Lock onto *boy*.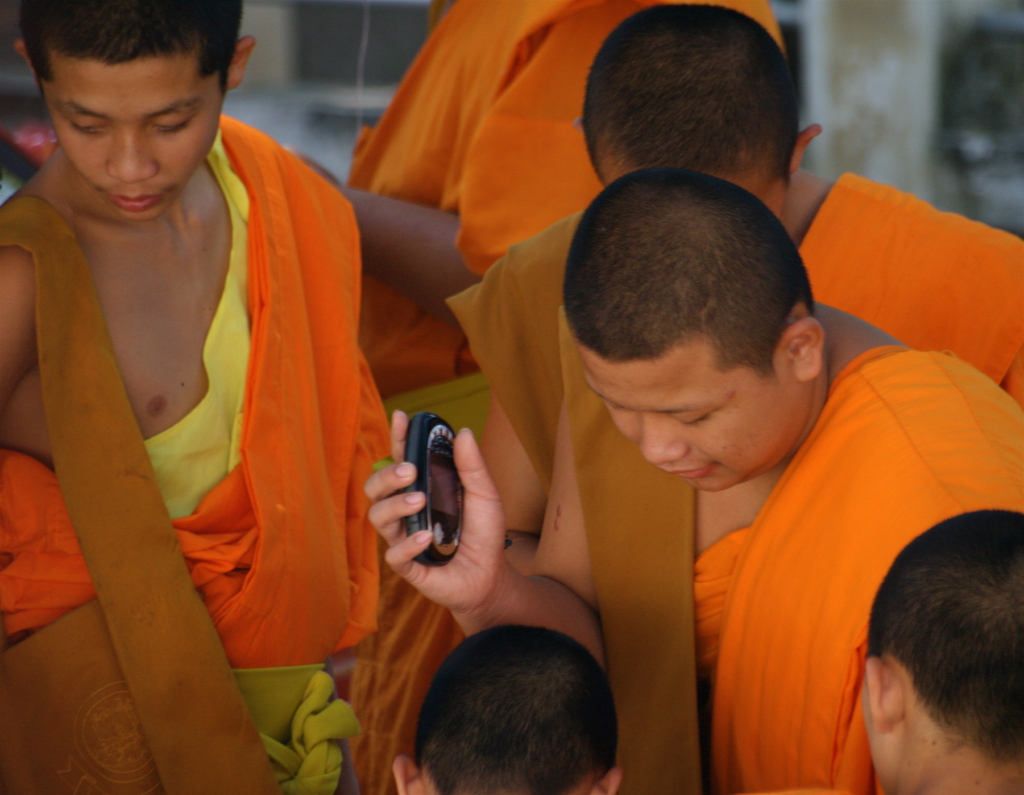
Locked: (left=440, top=5, right=1015, bottom=565).
